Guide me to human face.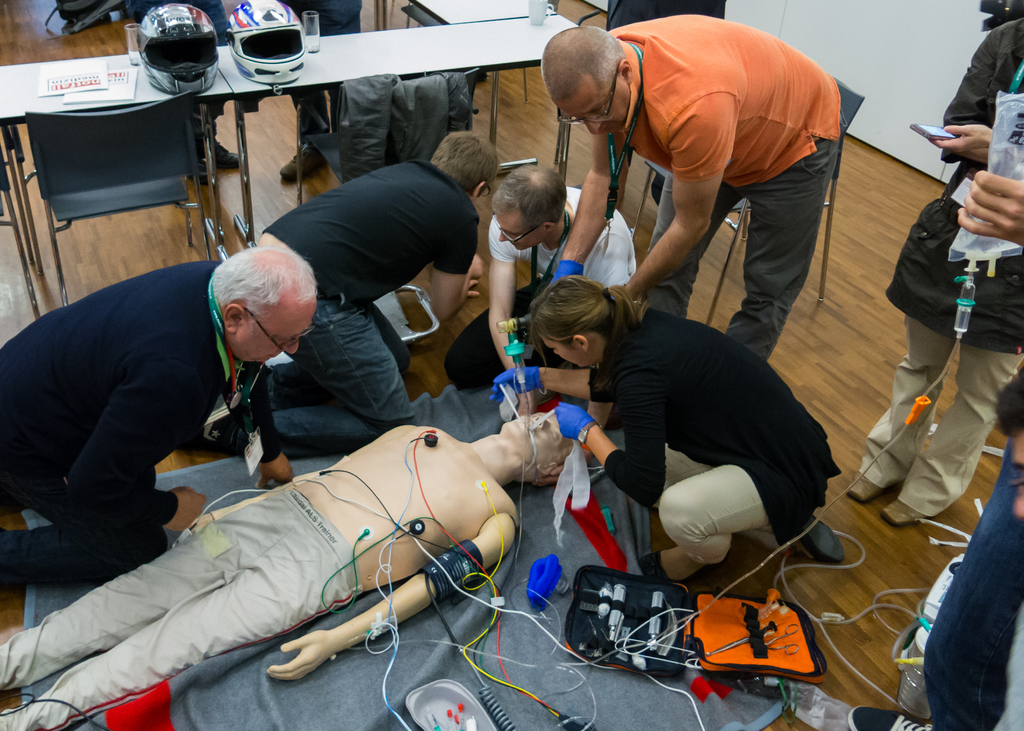
Guidance: (236,302,317,358).
